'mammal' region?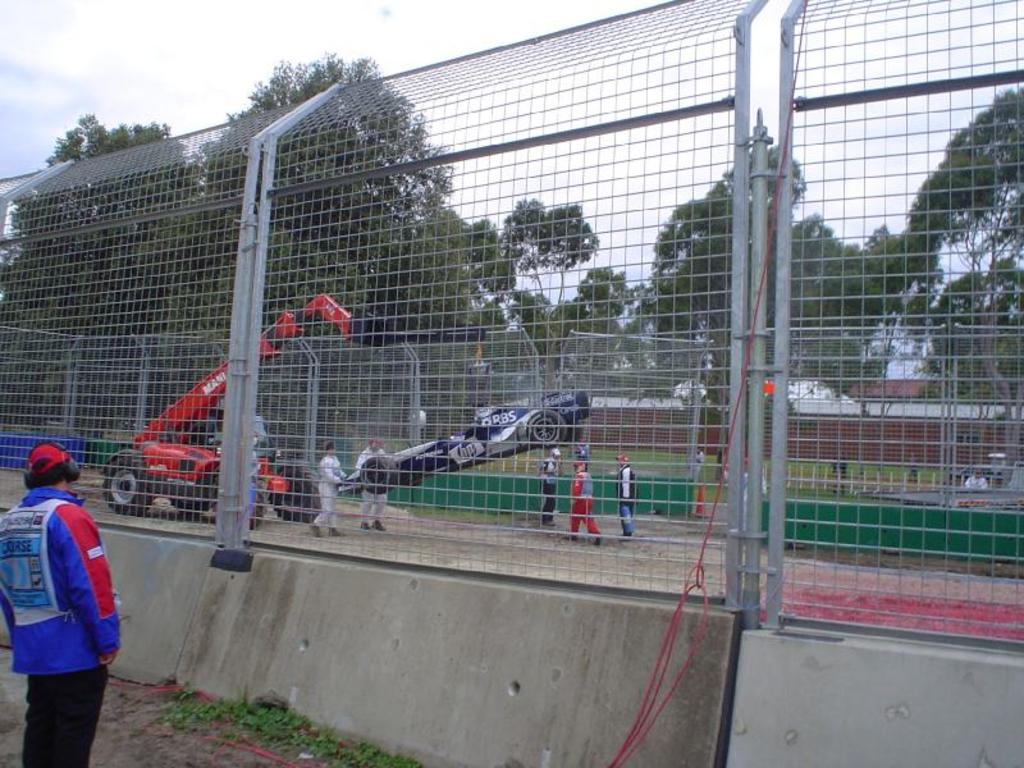
select_region(237, 430, 257, 520)
